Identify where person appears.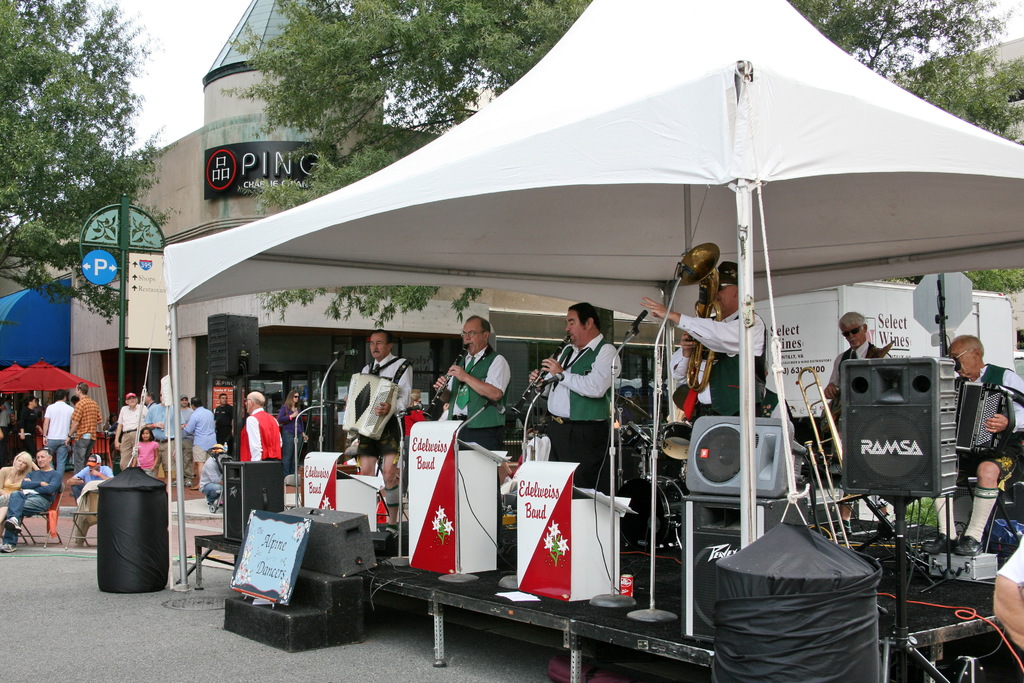
Appears at BBox(277, 382, 307, 488).
